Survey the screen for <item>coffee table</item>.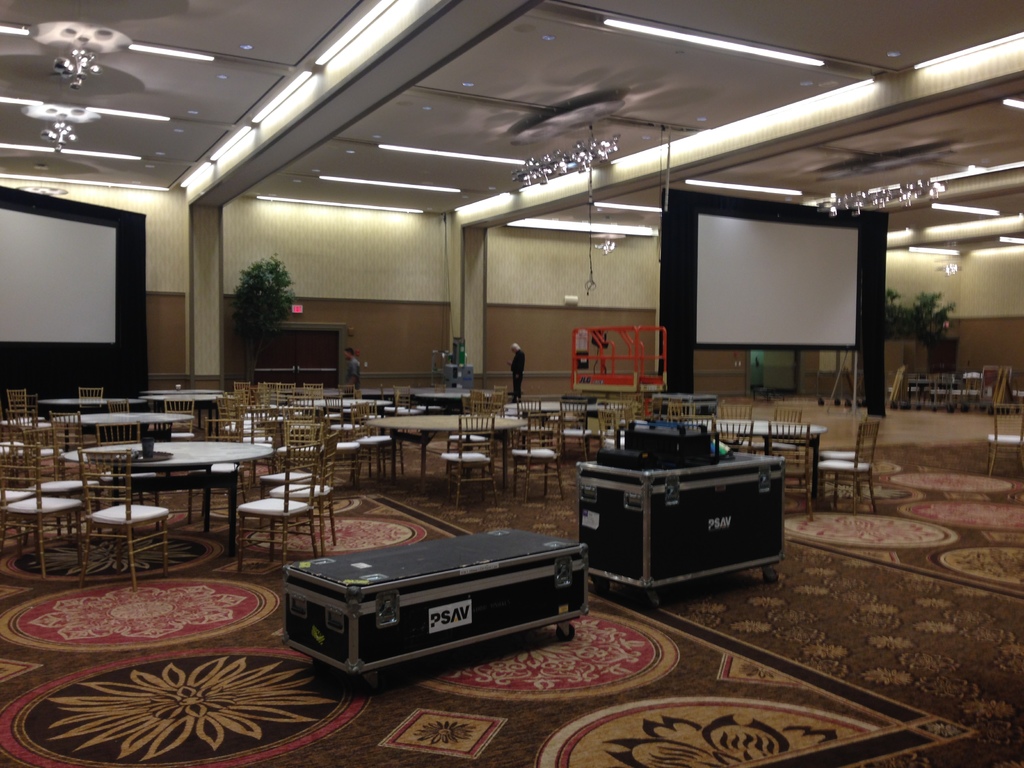
Survey found: <box>138,387,228,415</box>.
